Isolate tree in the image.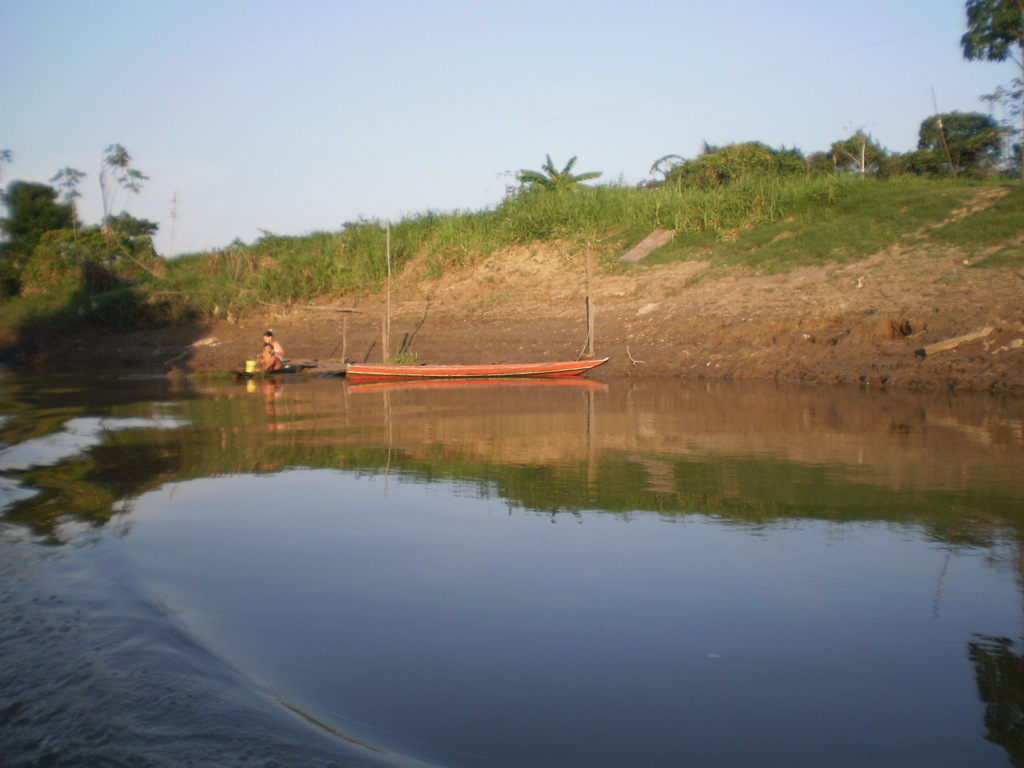
Isolated region: 511,149,605,192.
